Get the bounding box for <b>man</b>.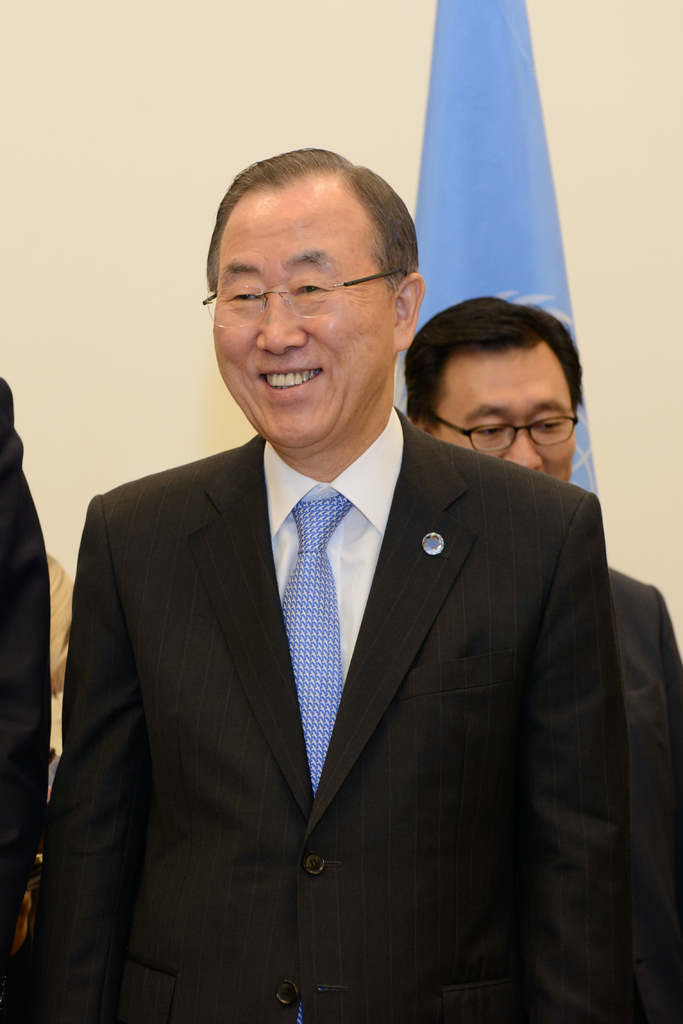
0 374 60 969.
